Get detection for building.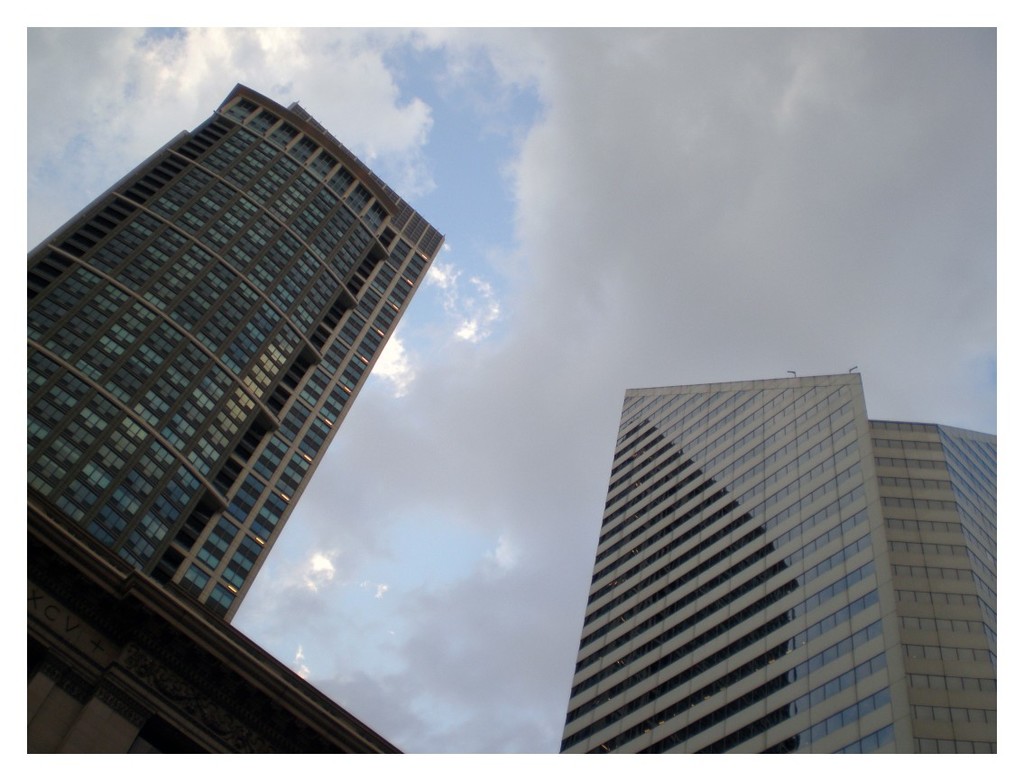
Detection: (x1=559, y1=364, x2=997, y2=753).
